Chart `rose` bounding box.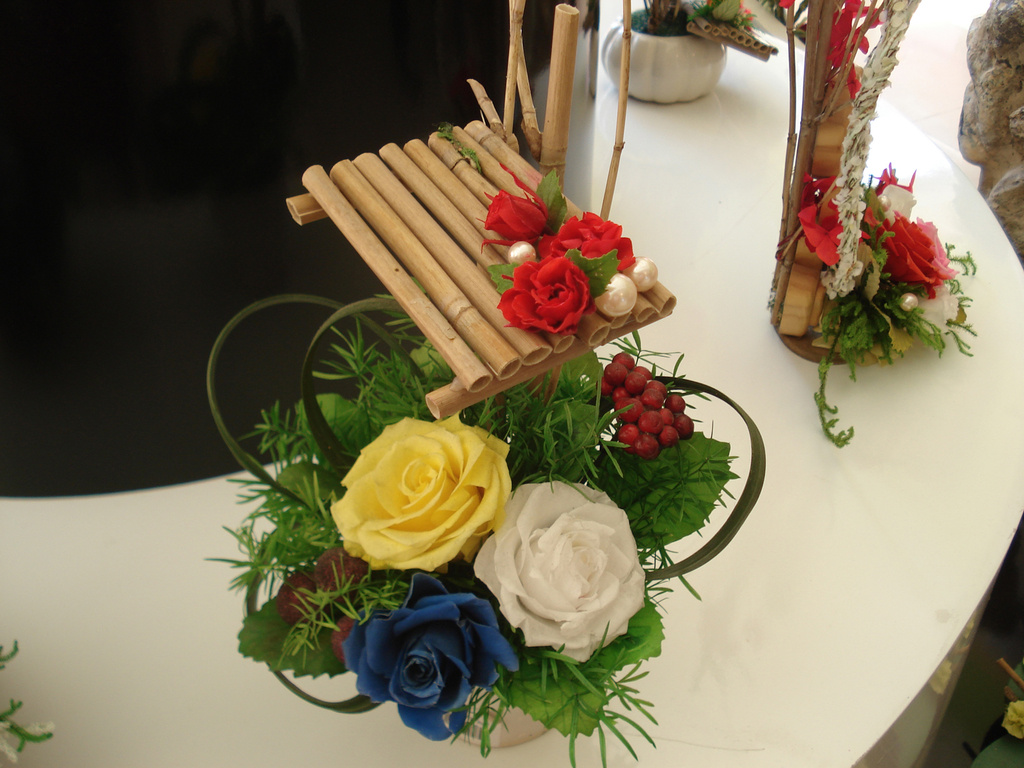
Charted: l=335, t=408, r=512, b=572.
